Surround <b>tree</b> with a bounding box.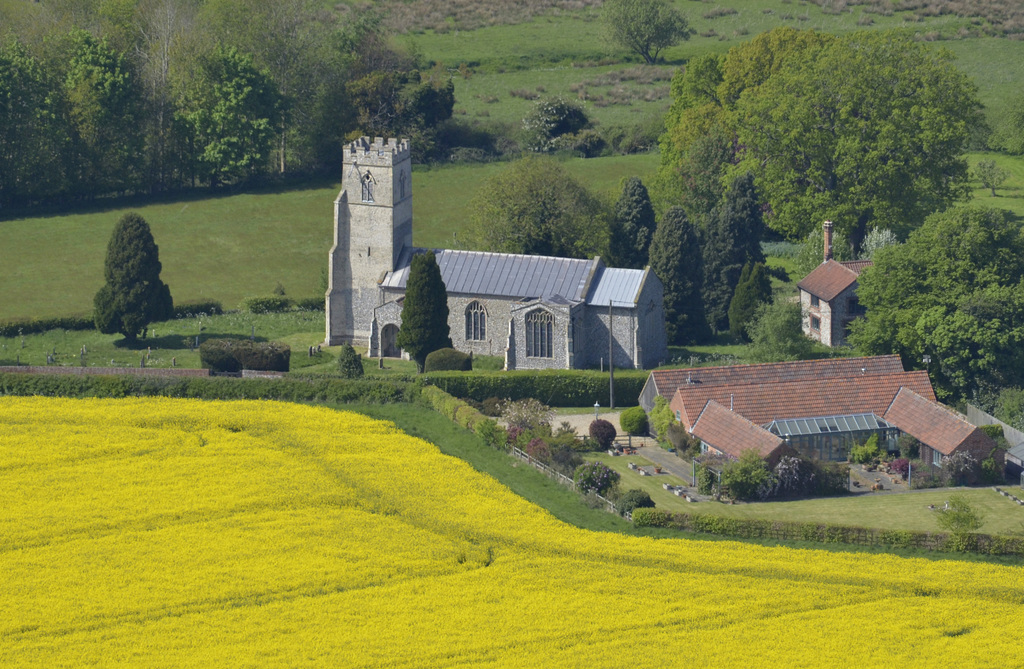
bbox=[395, 249, 459, 376].
